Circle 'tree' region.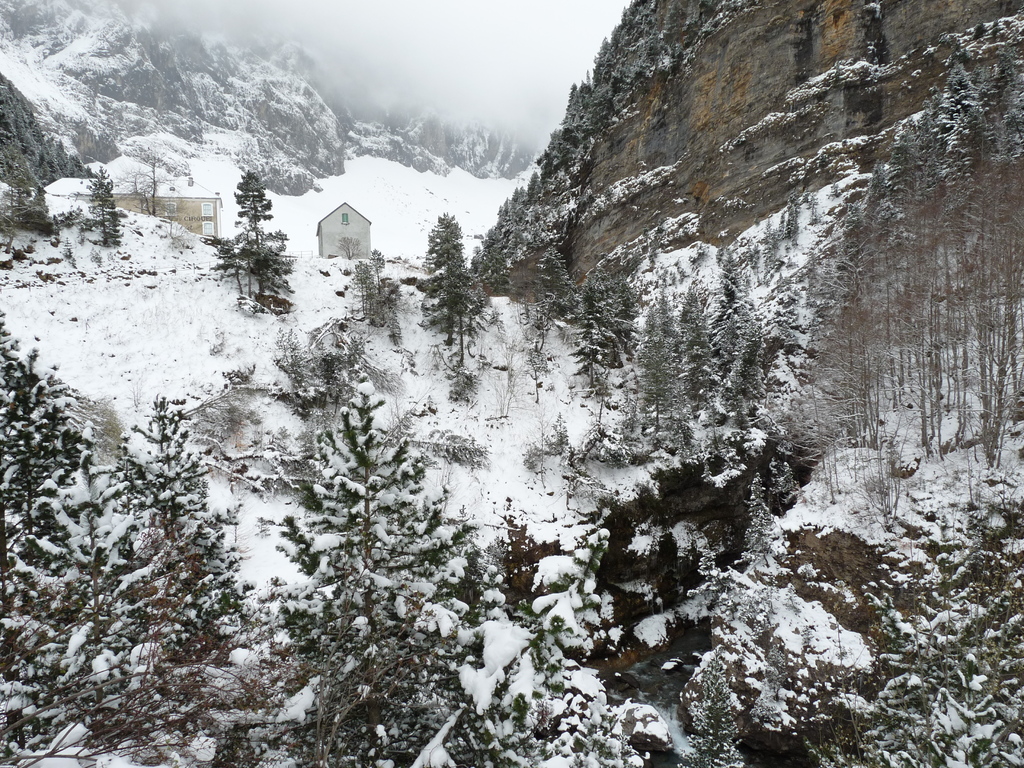
Region: bbox(83, 155, 126, 253).
